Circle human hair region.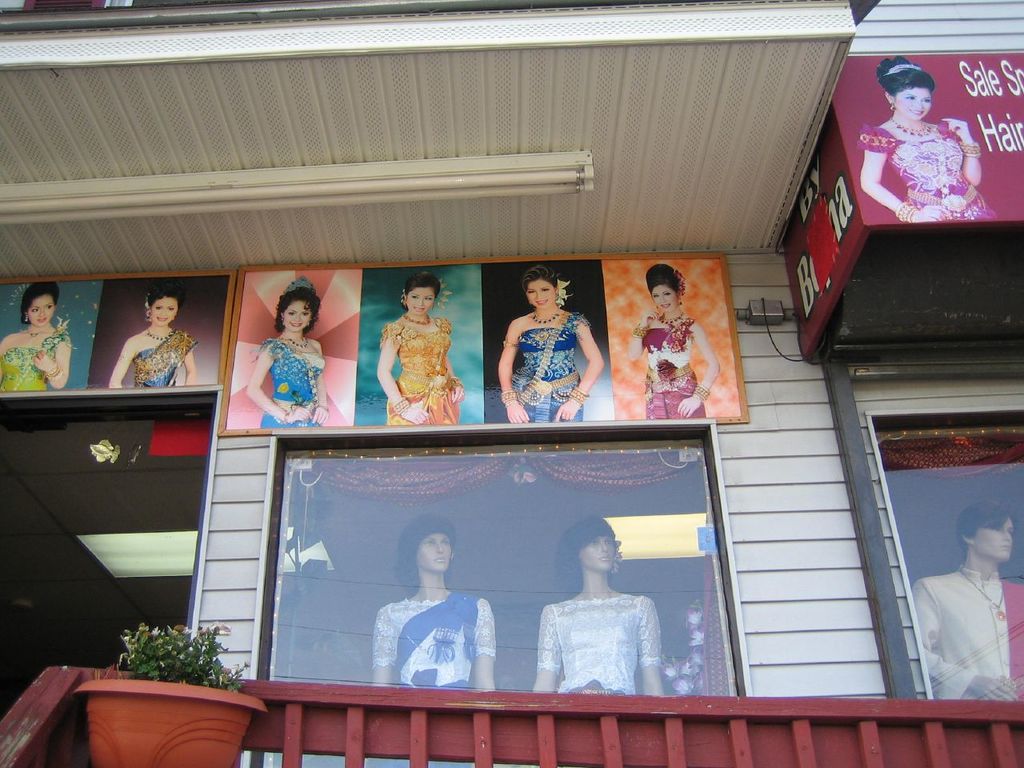
Region: 518 264 558 298.
